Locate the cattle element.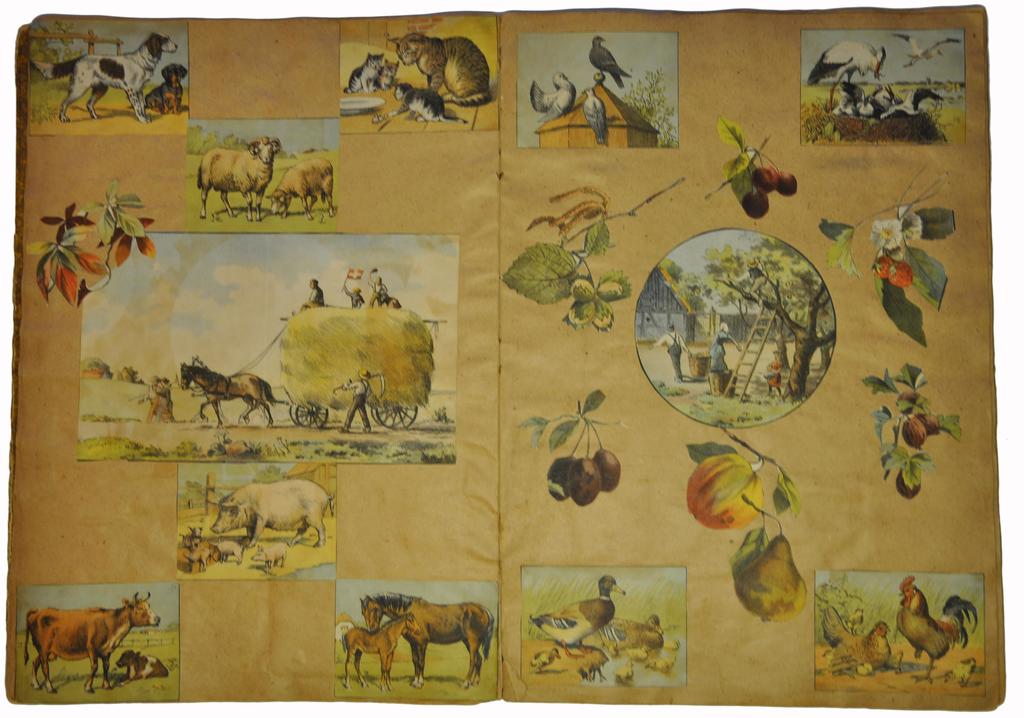
Element bbox: bbox=[116, 651, 170, 678].
